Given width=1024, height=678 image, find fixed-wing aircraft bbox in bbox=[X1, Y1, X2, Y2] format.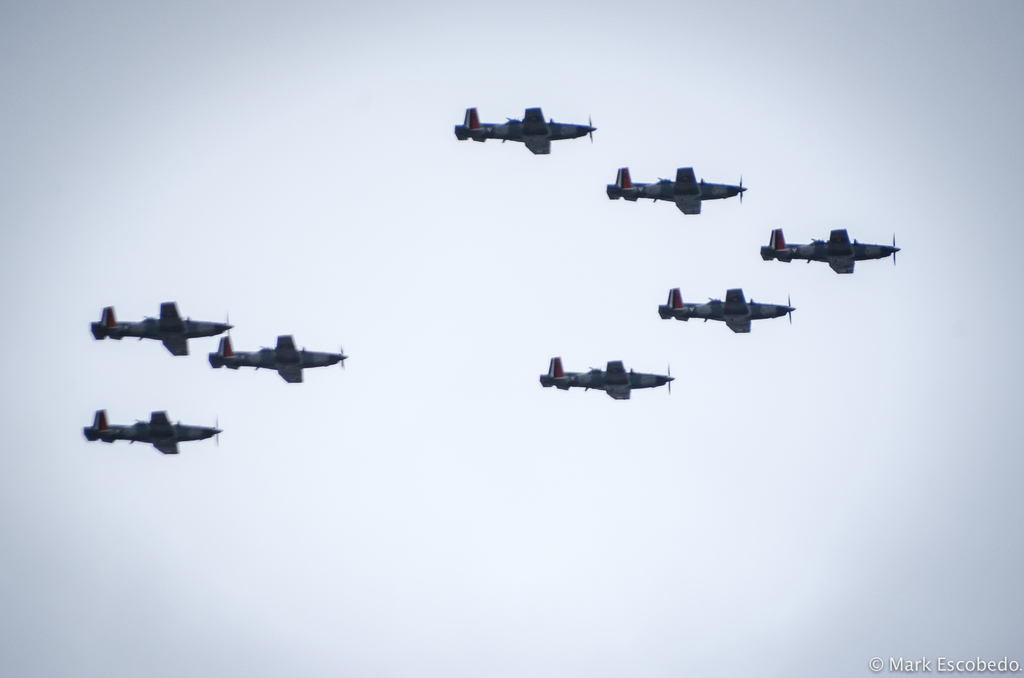
bbox=[538, 354, 676, 401].
